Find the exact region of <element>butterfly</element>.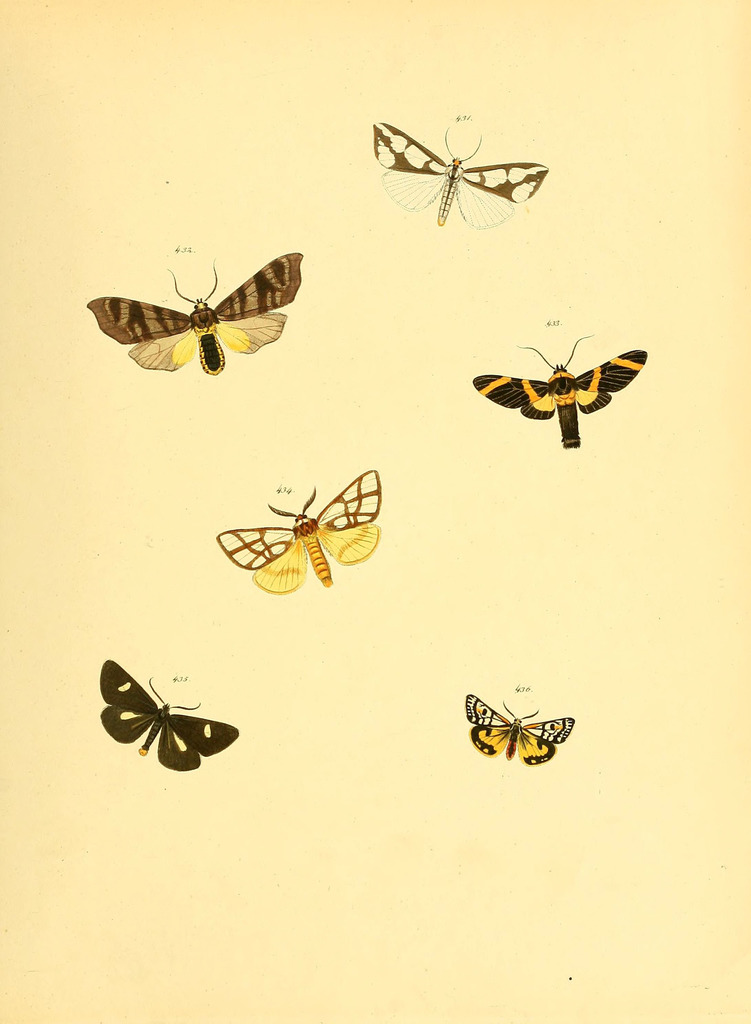
Exact region: (left=95, top=660, right=248, bottom=769).
